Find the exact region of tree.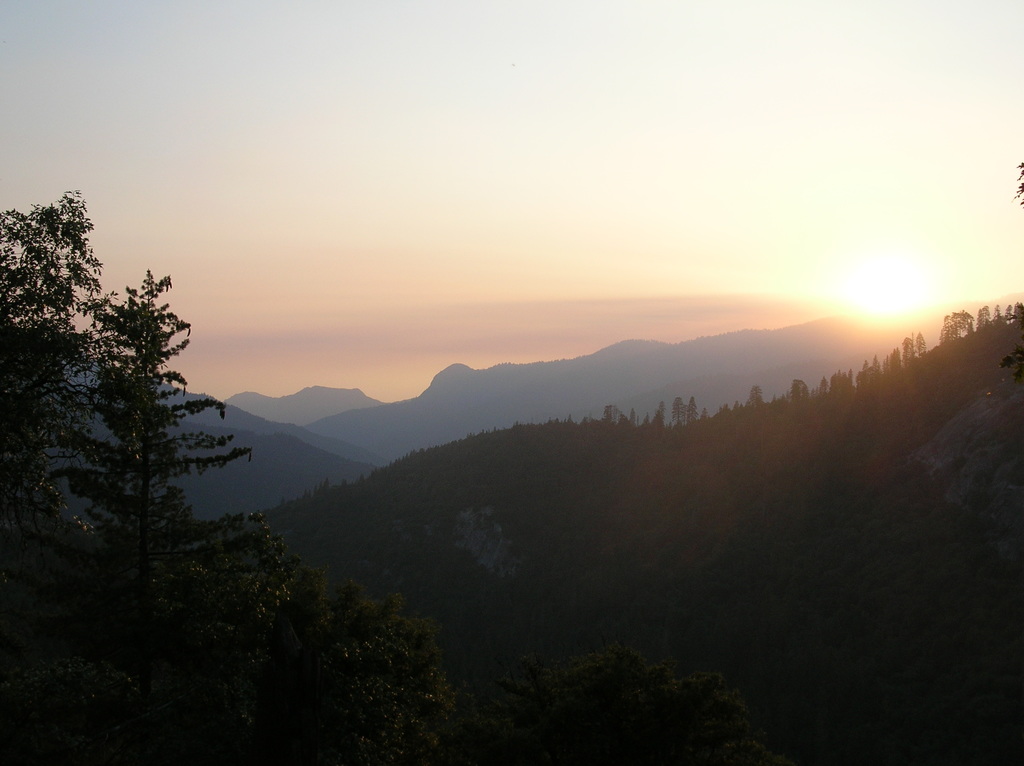
Exact region: [56, 250, 252, 597].
